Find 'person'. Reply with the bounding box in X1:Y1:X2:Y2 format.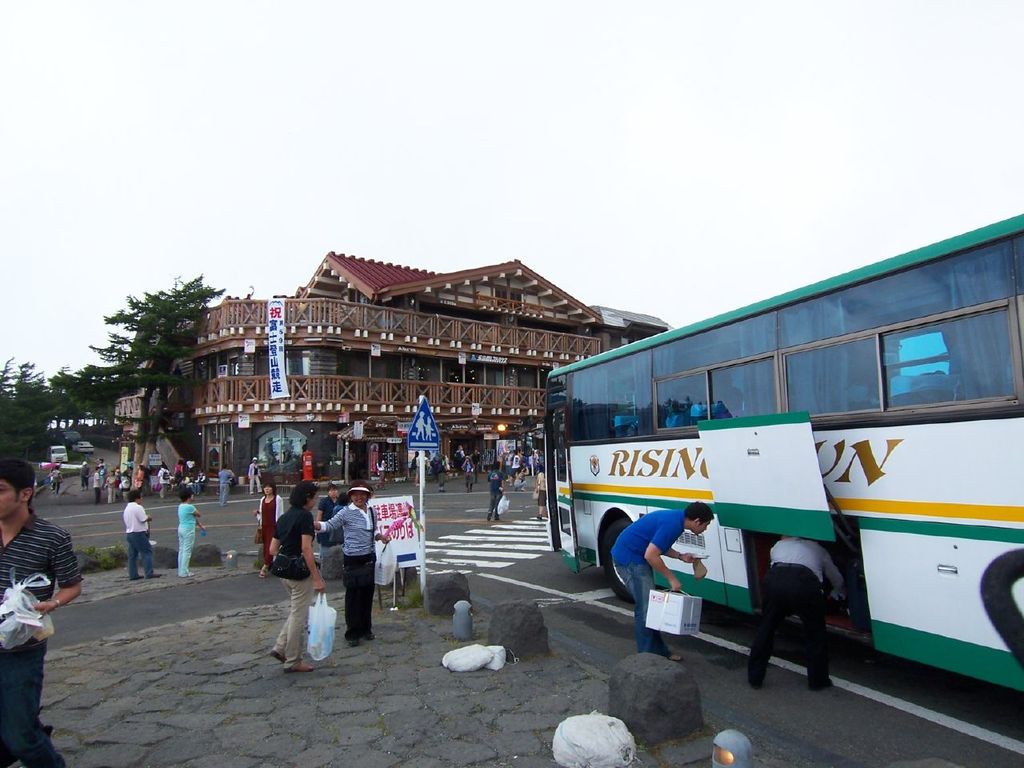
50:466:64:493.
